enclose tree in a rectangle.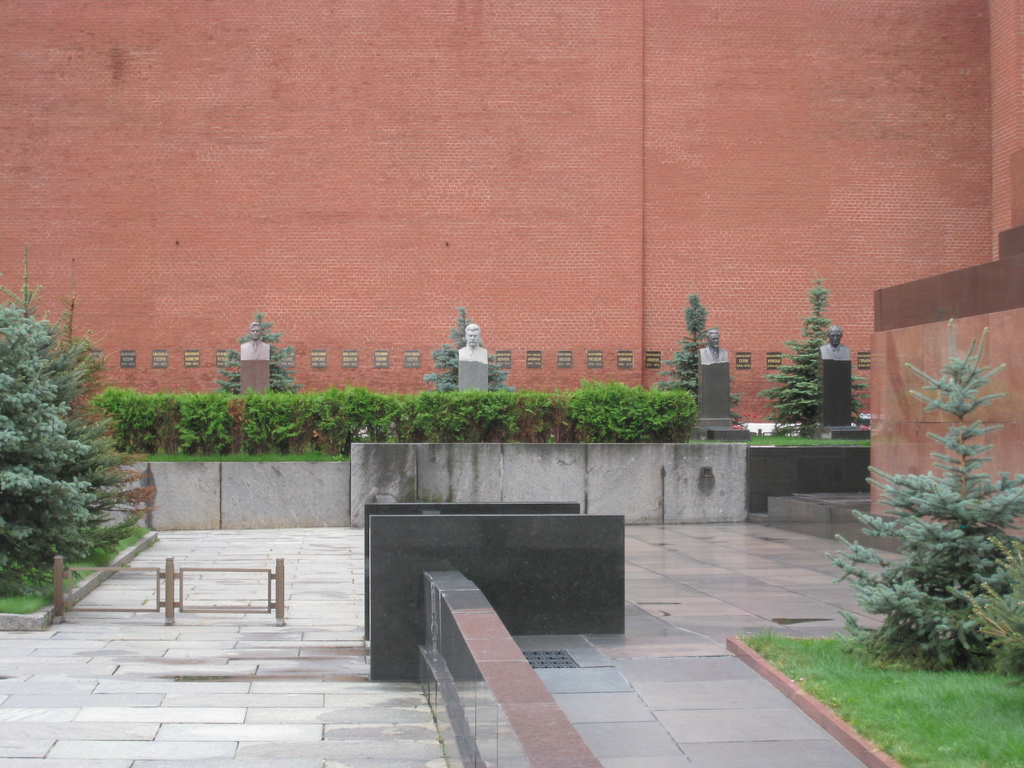
{"left": 212, "top": 308, "right": 297, "bottom": 400}.
